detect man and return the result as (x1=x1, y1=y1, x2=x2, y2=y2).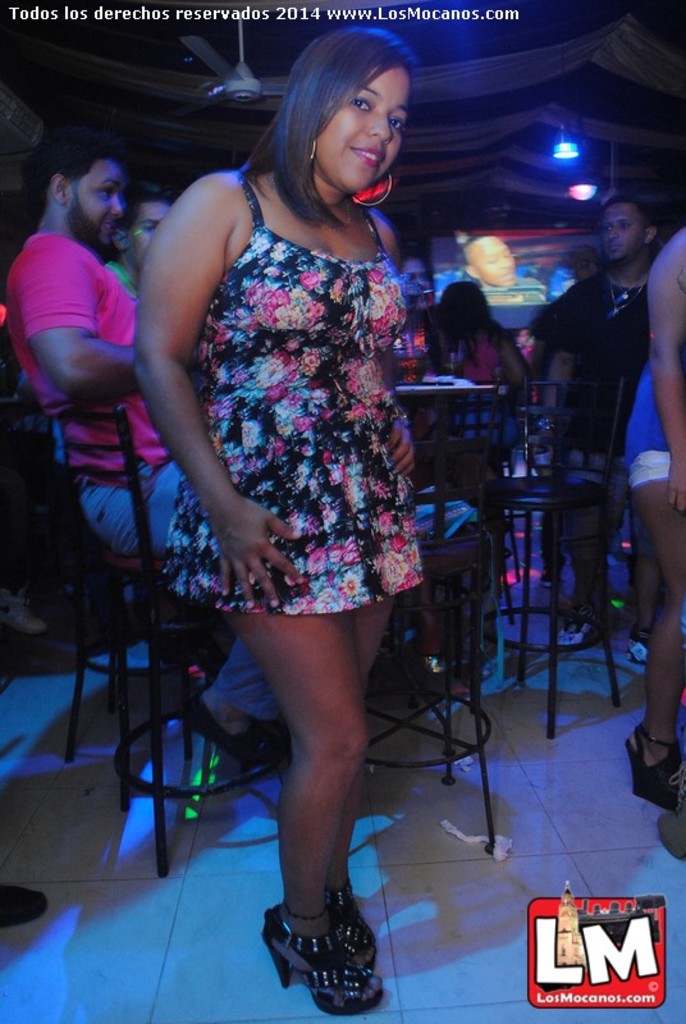
(x1=521, y1=172, x2=672, y2=594).
